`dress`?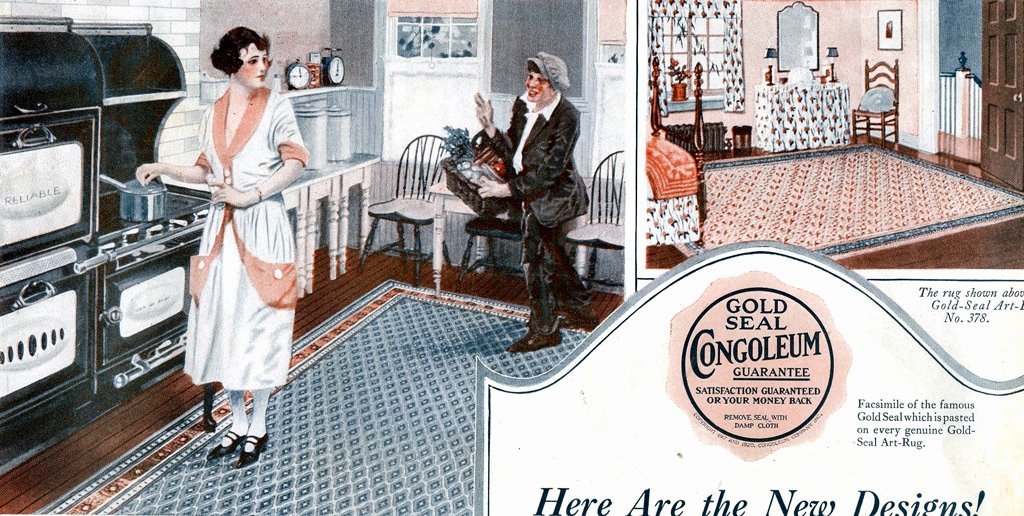
158:67:297:399
